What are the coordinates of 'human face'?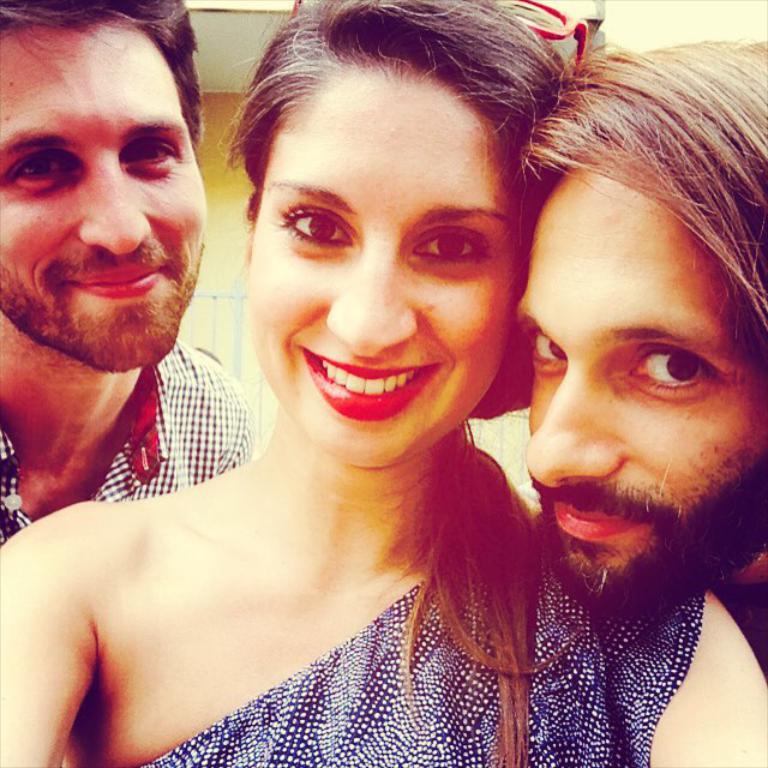
box(0, 13, 206, 361).
